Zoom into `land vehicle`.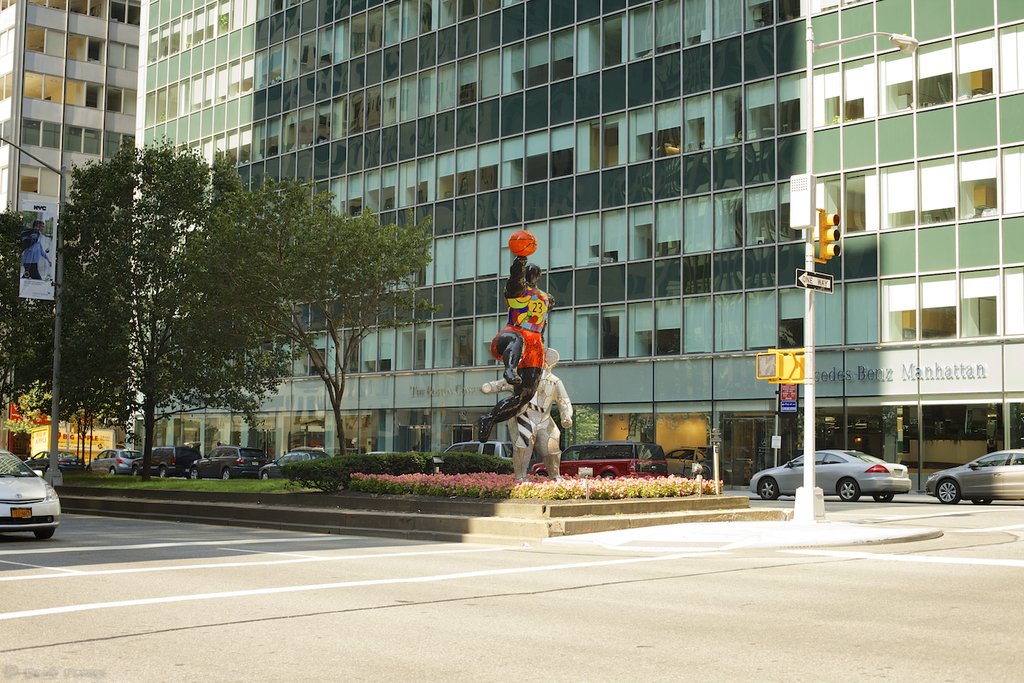
Zoom target: 82/446/144/477.
